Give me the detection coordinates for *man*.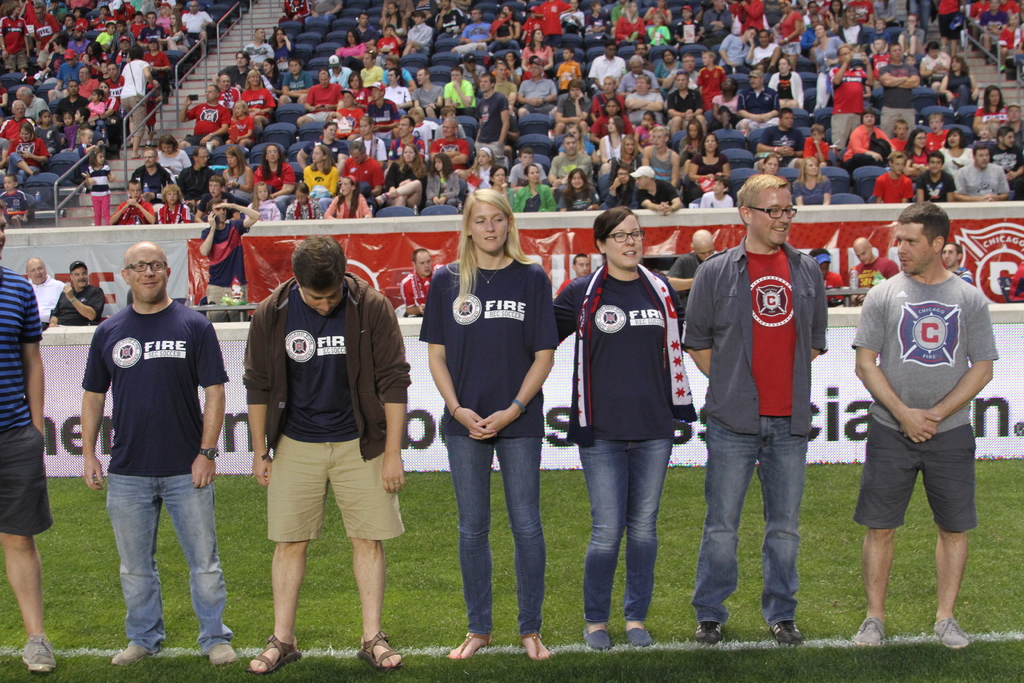
(718,25,758,78).
